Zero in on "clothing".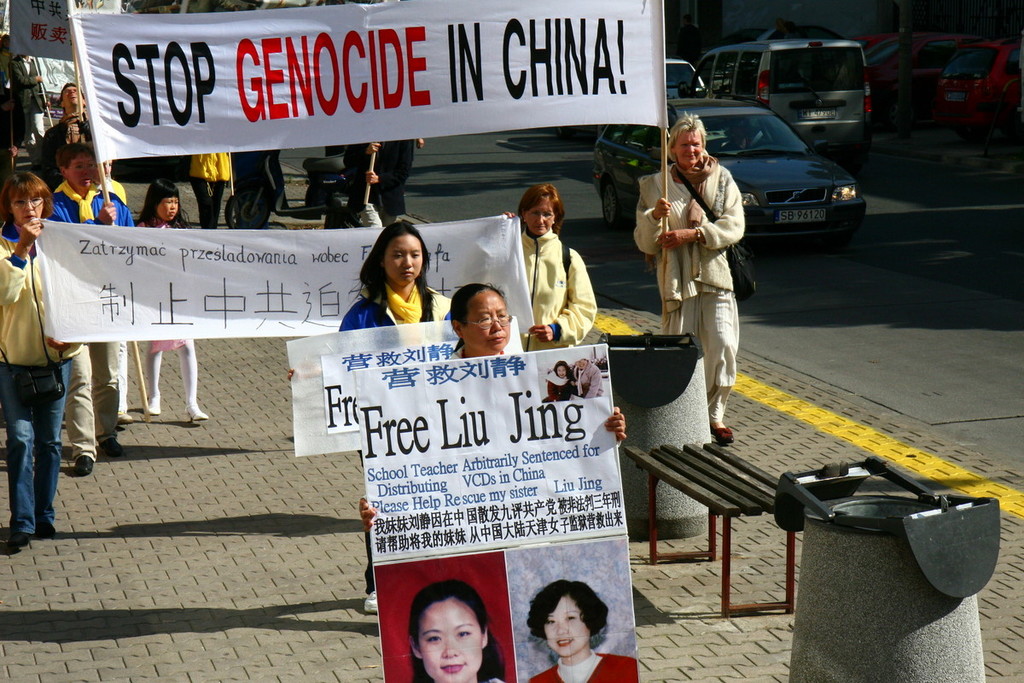
Zeroed in: region(0, 228, 79, 543).
